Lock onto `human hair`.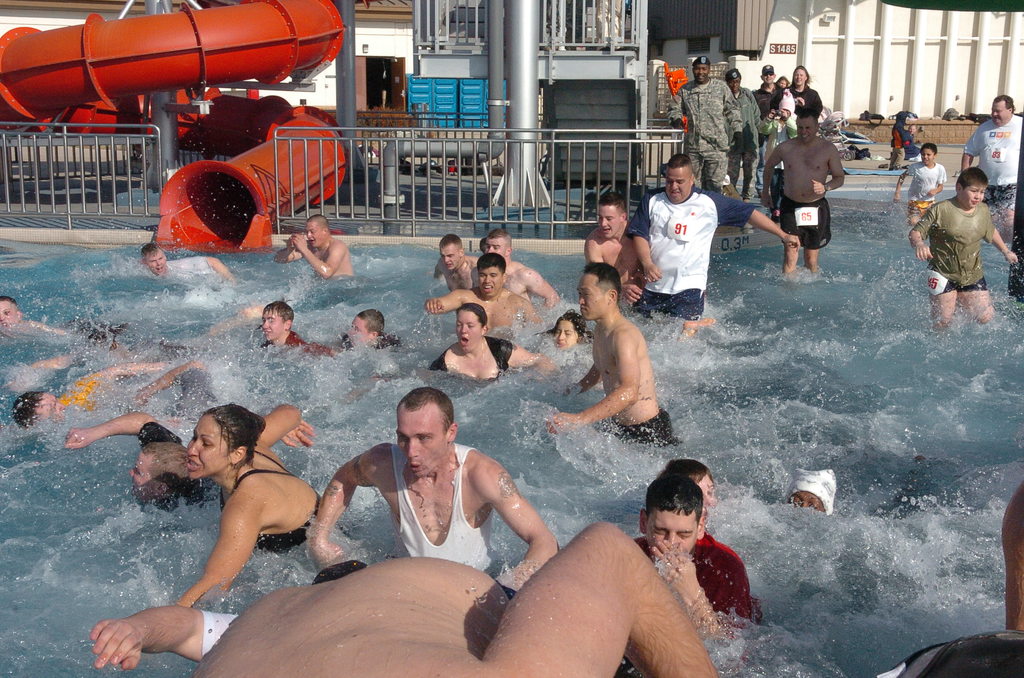
Locked: [left=261, top=297, right=294, bottom=330].
